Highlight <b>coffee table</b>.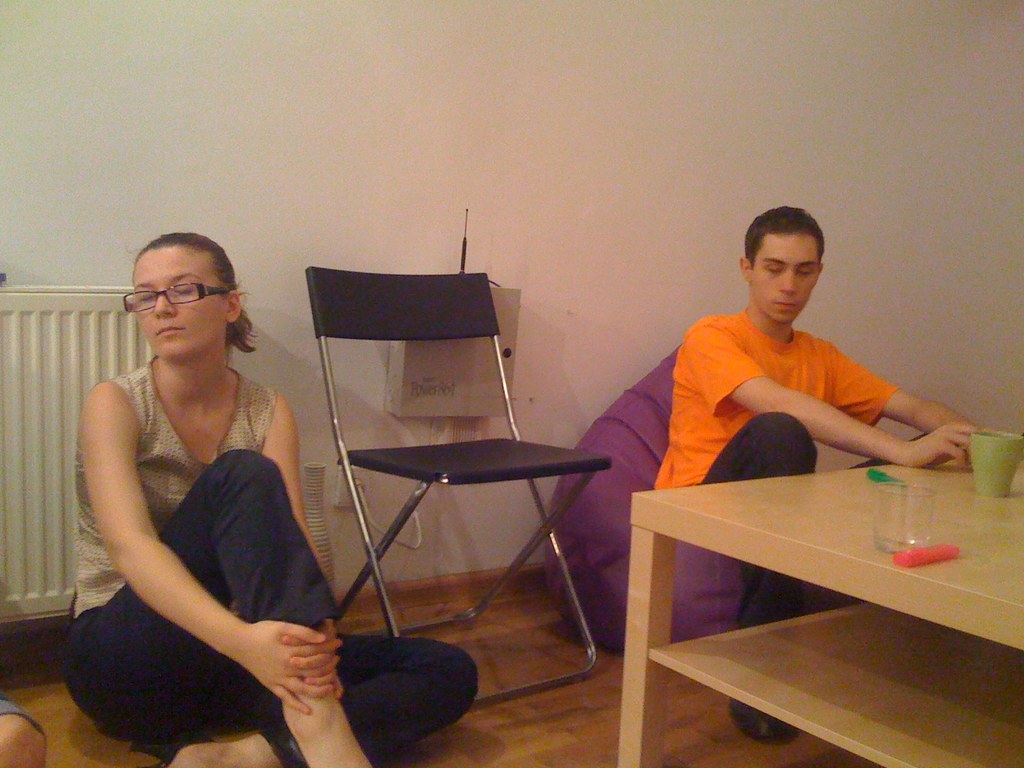
Highlighted region: pyautogui.locateOnScreen(601, 413, 1011, 720).
